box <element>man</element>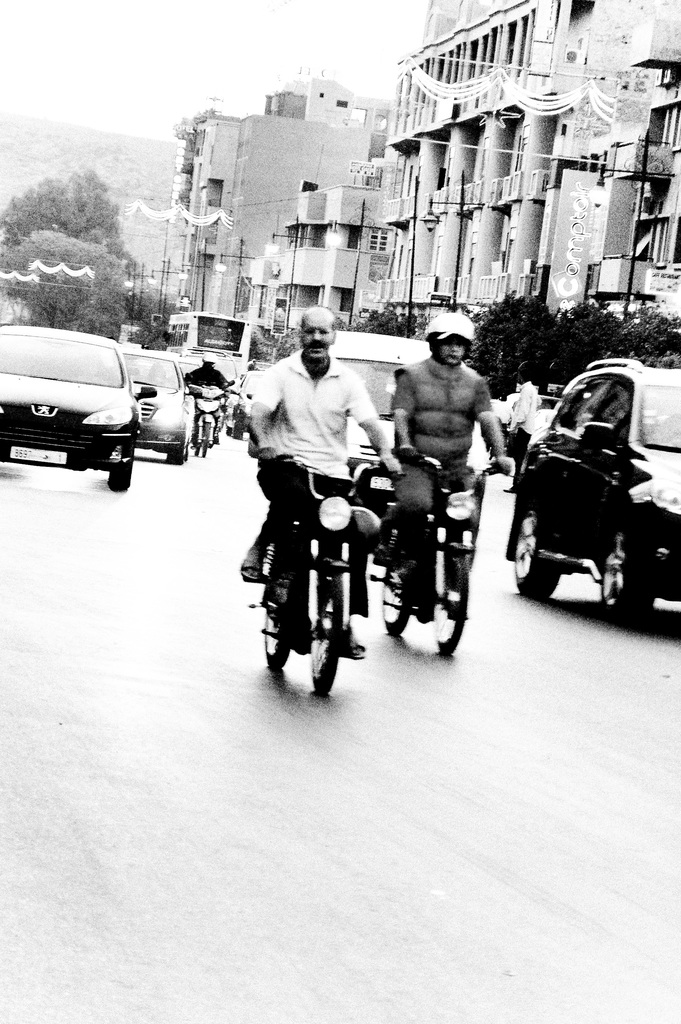
496,359,547,497
